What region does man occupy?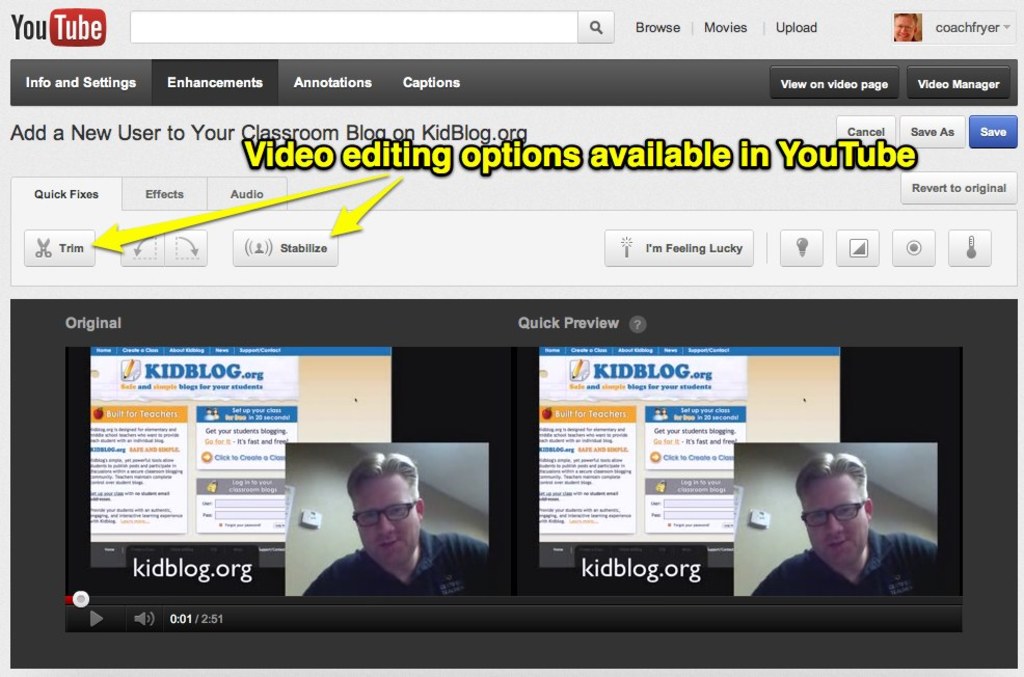
{"left": 751, "top": 451, "right": 941, "bottom": 596}.
